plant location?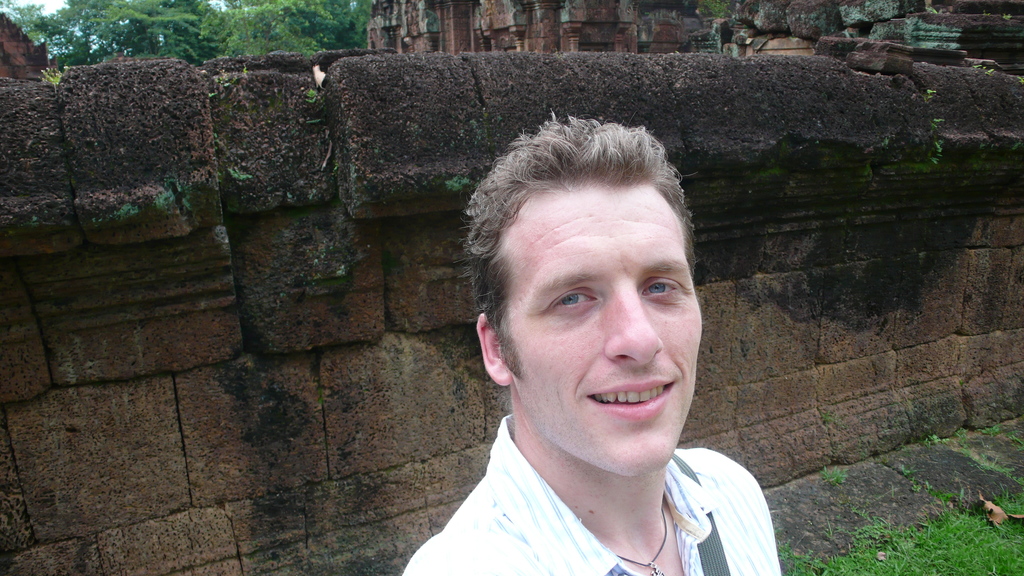
Rect(302, 88, 318, 113)
